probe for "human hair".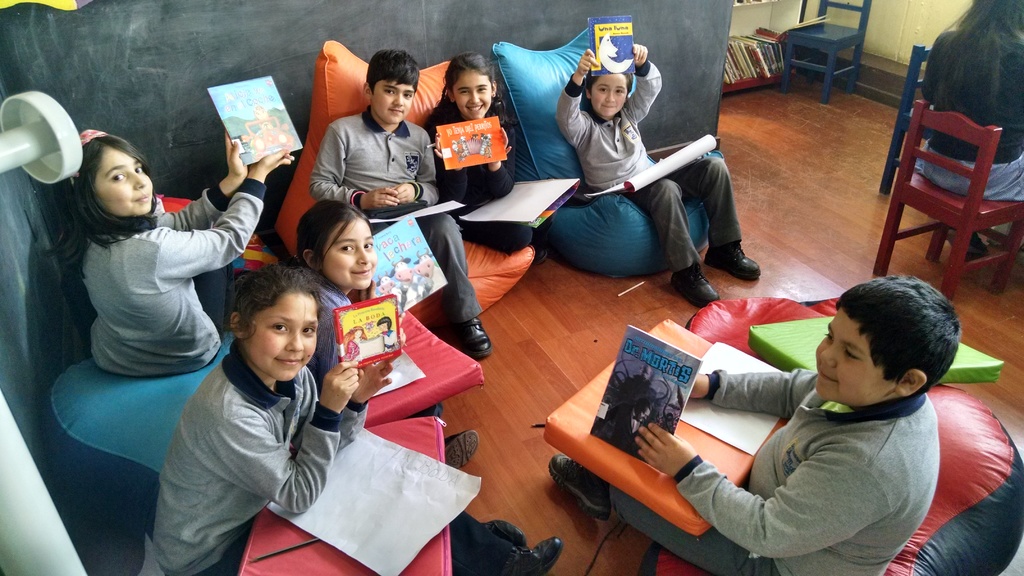
Probe result: box(434, 52, 504, 129).
